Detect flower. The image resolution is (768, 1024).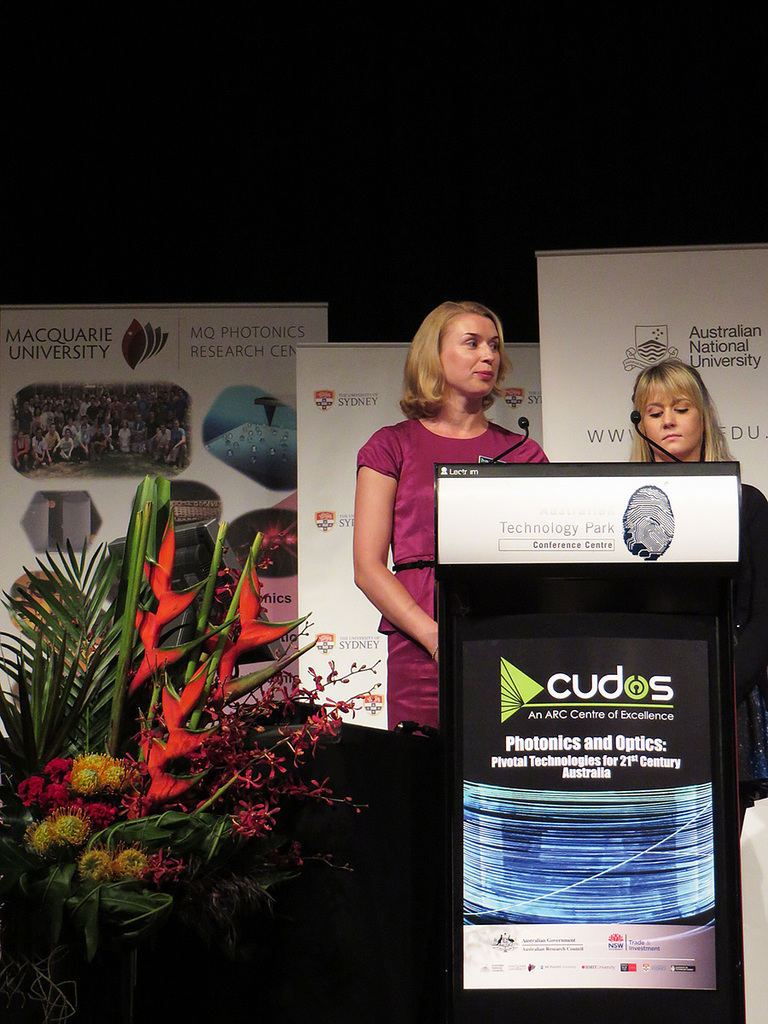
region(24, 817, 57, 852).
